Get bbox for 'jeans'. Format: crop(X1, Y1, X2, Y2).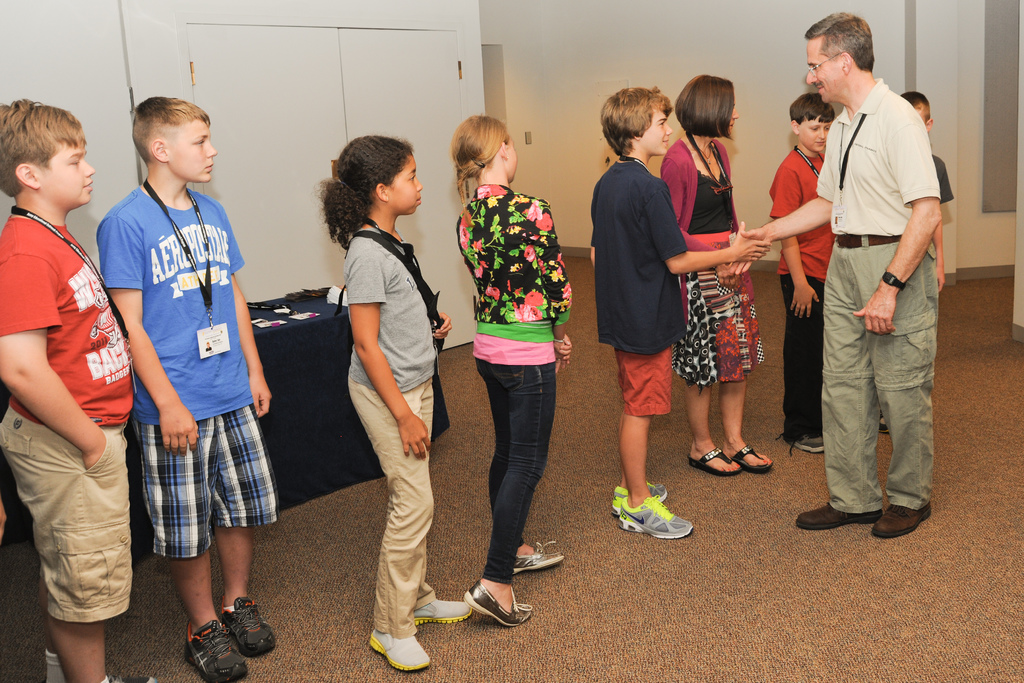
crop(819, 240, 936, 504).
